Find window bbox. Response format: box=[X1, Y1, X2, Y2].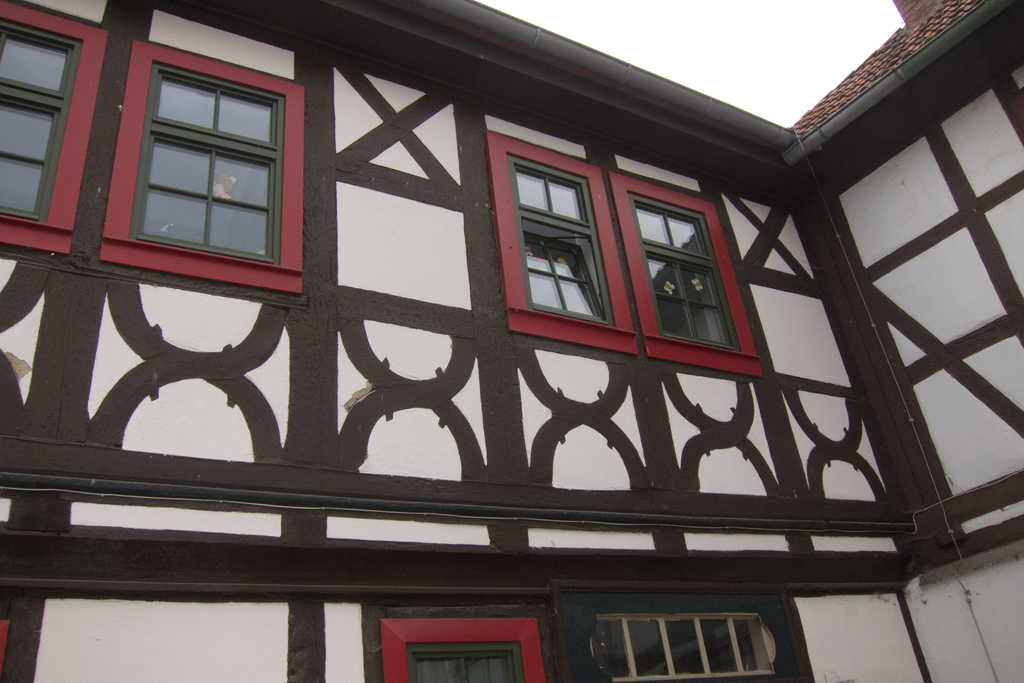
box=[0, 0, 106, 258].
